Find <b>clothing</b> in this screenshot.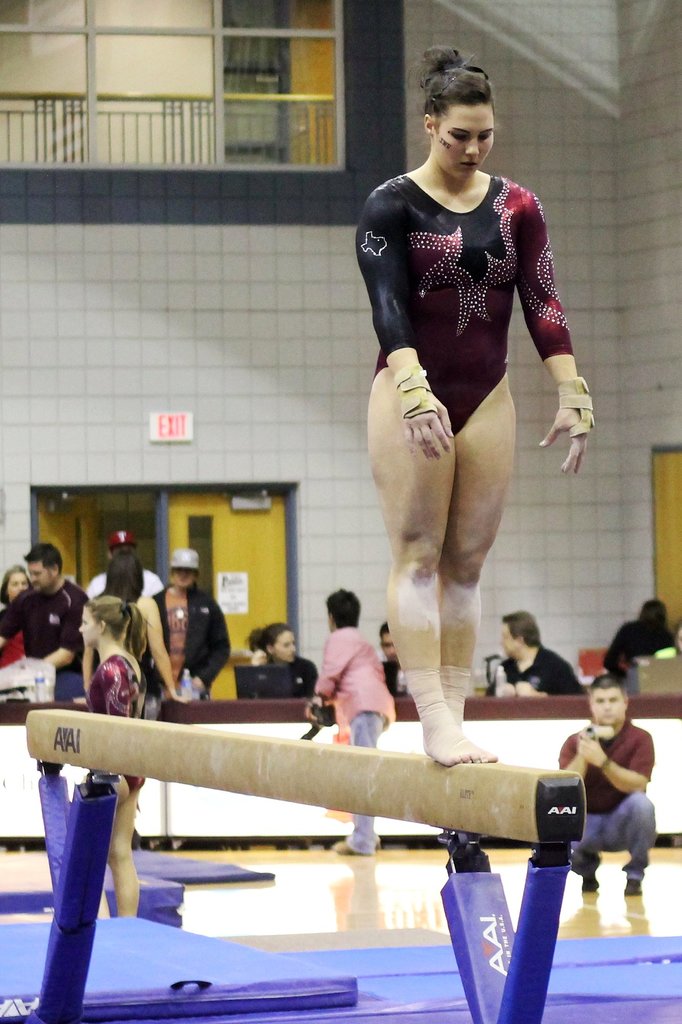
The bounding box for <b>clothing</b> is detection(606, 614, 662, 701).
